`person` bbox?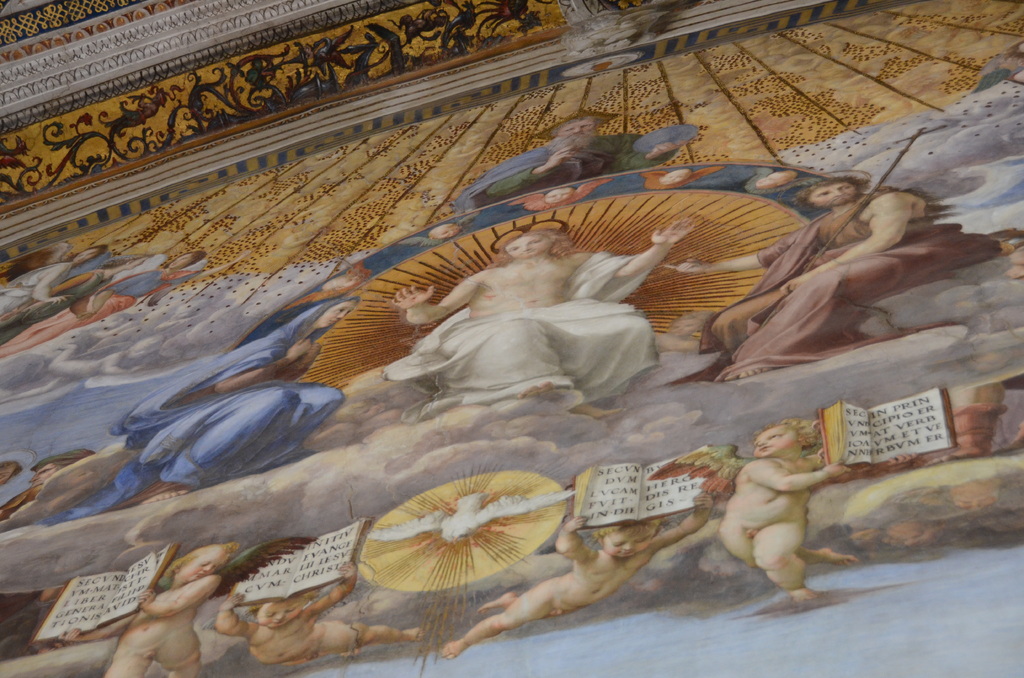
crop(0, 243, 108, 317)
